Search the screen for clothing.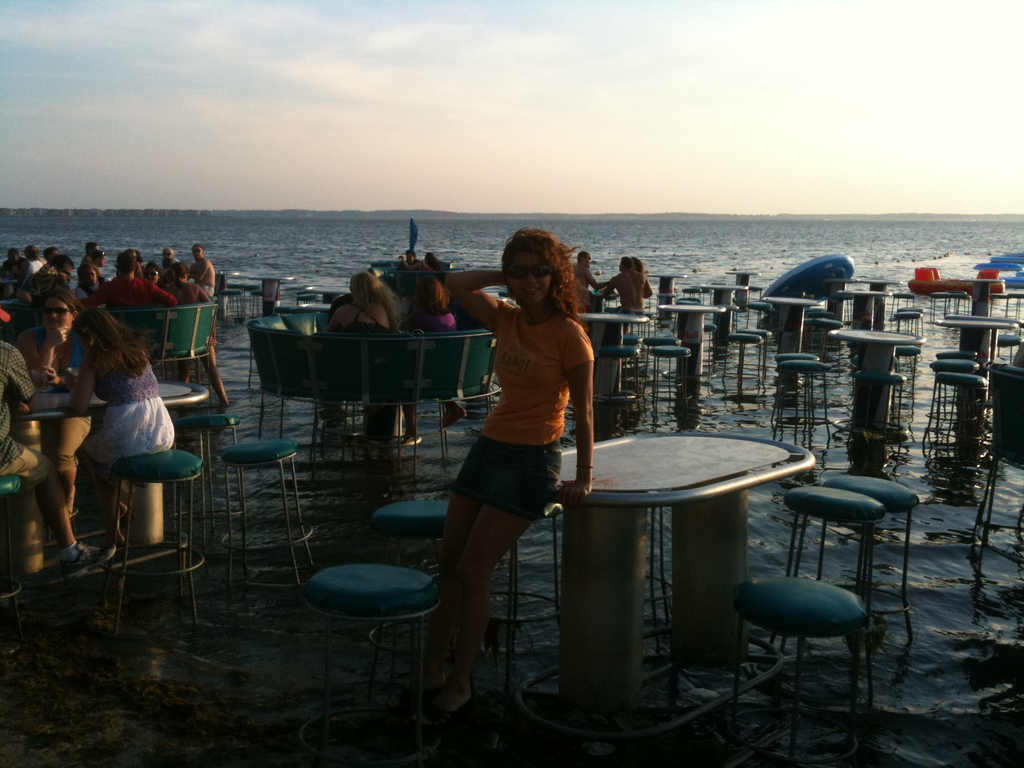
Found at 1 256 209 573.
